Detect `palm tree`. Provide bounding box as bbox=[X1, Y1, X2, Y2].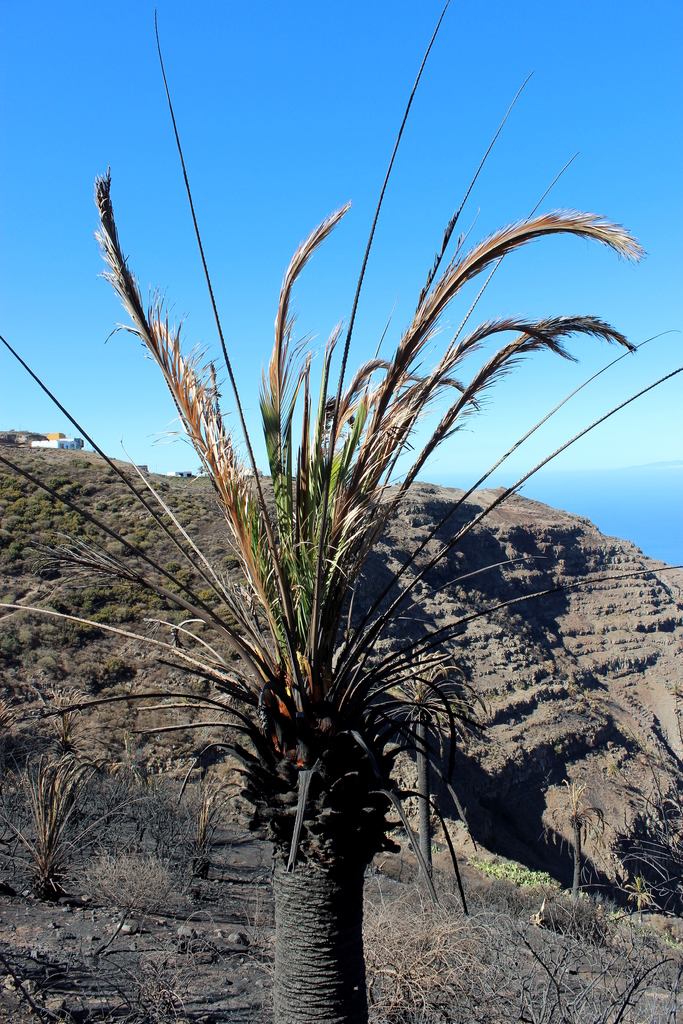
bbox=[0, 162, 682, 1023].
